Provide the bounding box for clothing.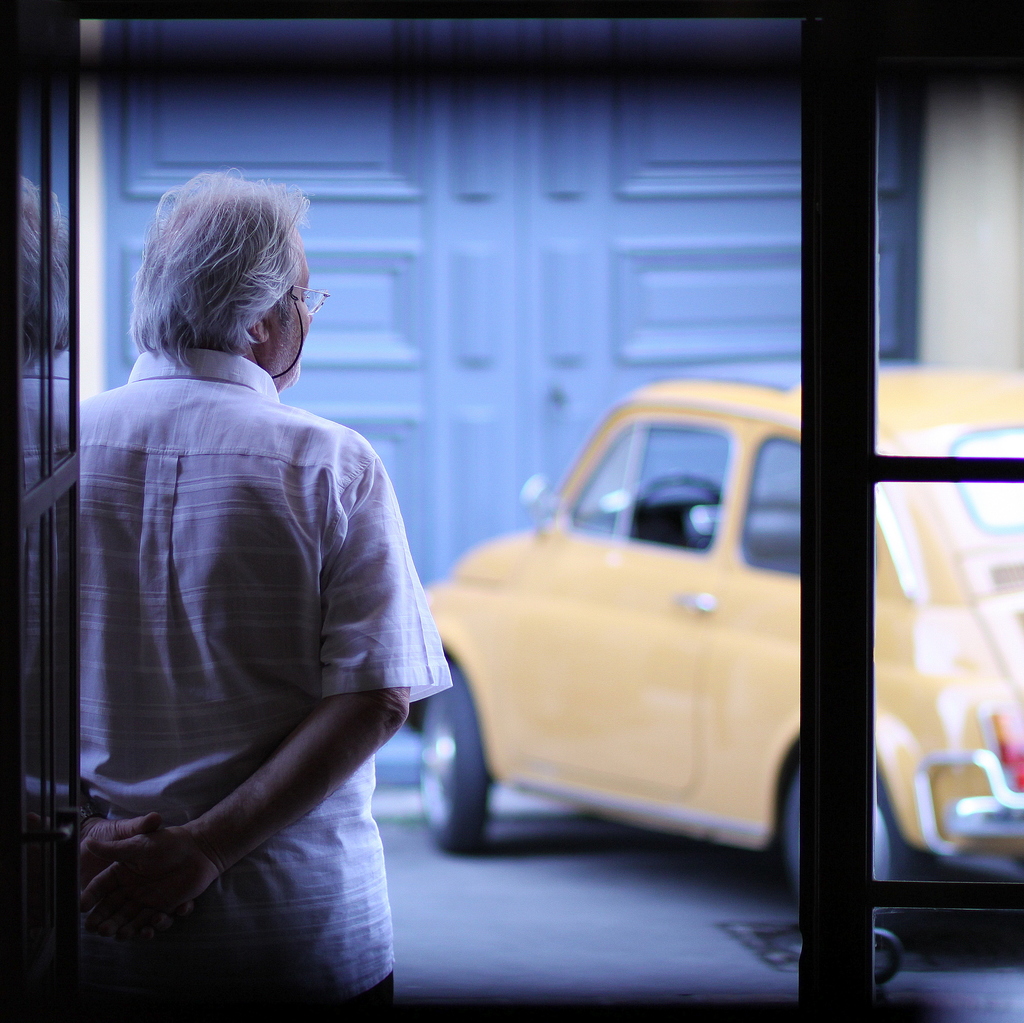
81/339/450/1022.
